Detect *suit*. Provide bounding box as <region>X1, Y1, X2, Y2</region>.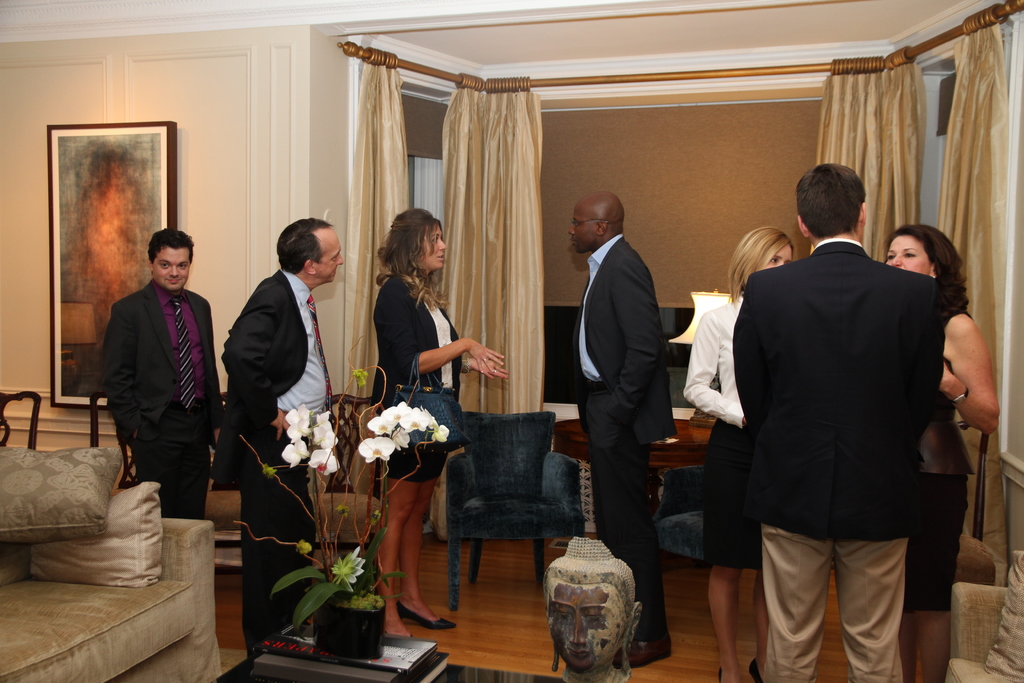
<region>105, 277, 227, 517</region>.
